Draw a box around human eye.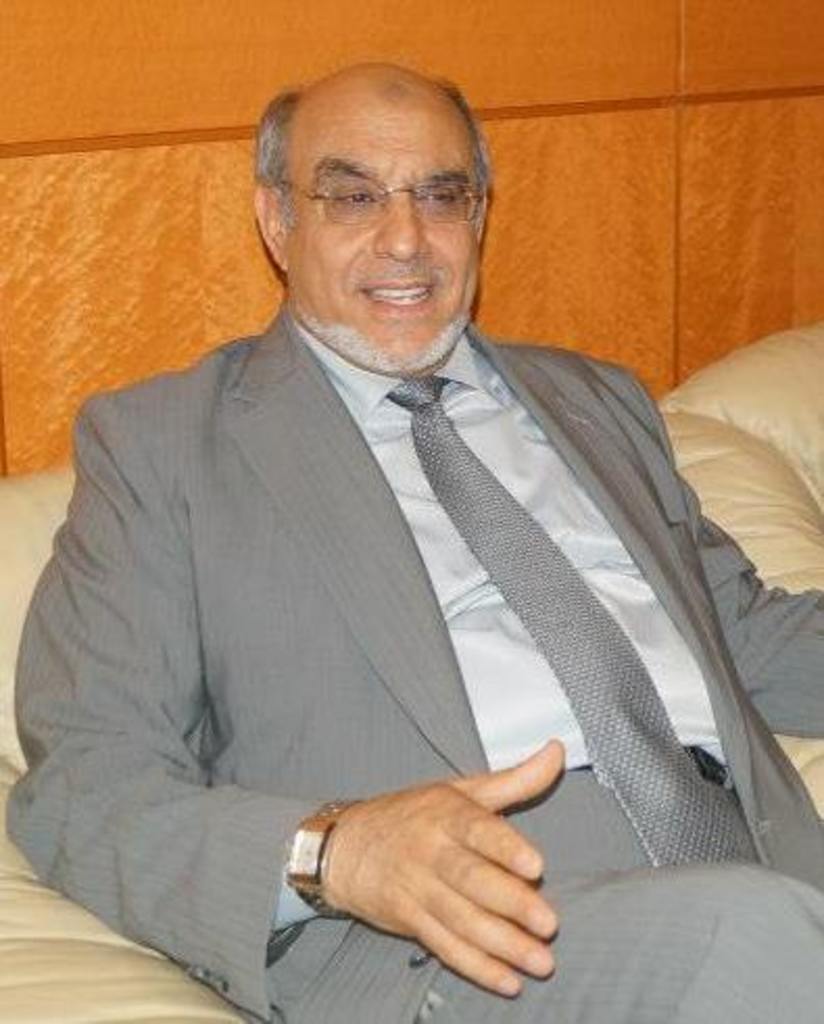
x1=419, y1=186, x2=463, y2=206.
